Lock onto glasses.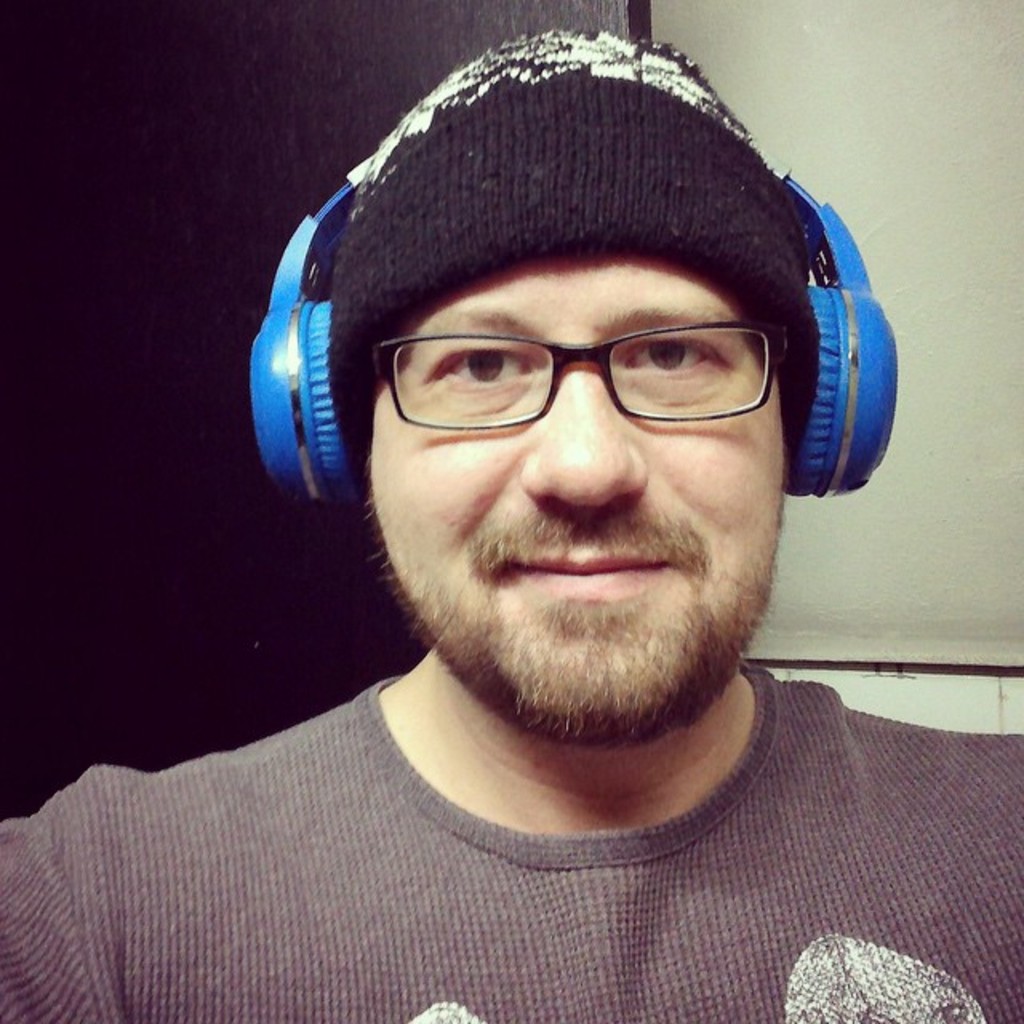
Locked: [x1=360, y1=298, x2=806, y2=446].
